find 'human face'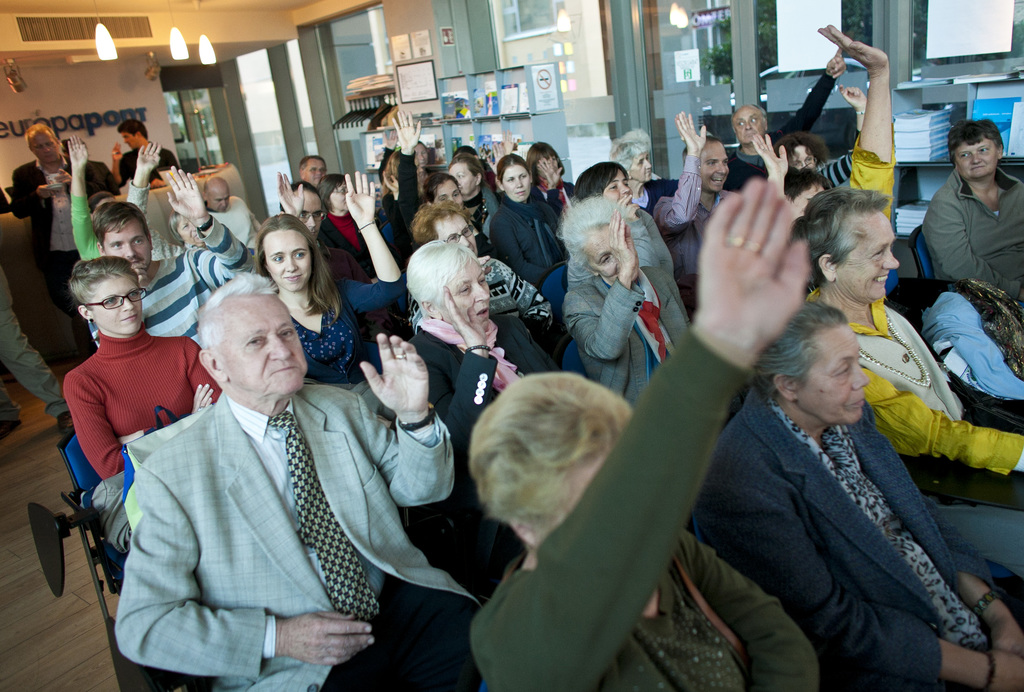
<box>447,163,478,197</box>
